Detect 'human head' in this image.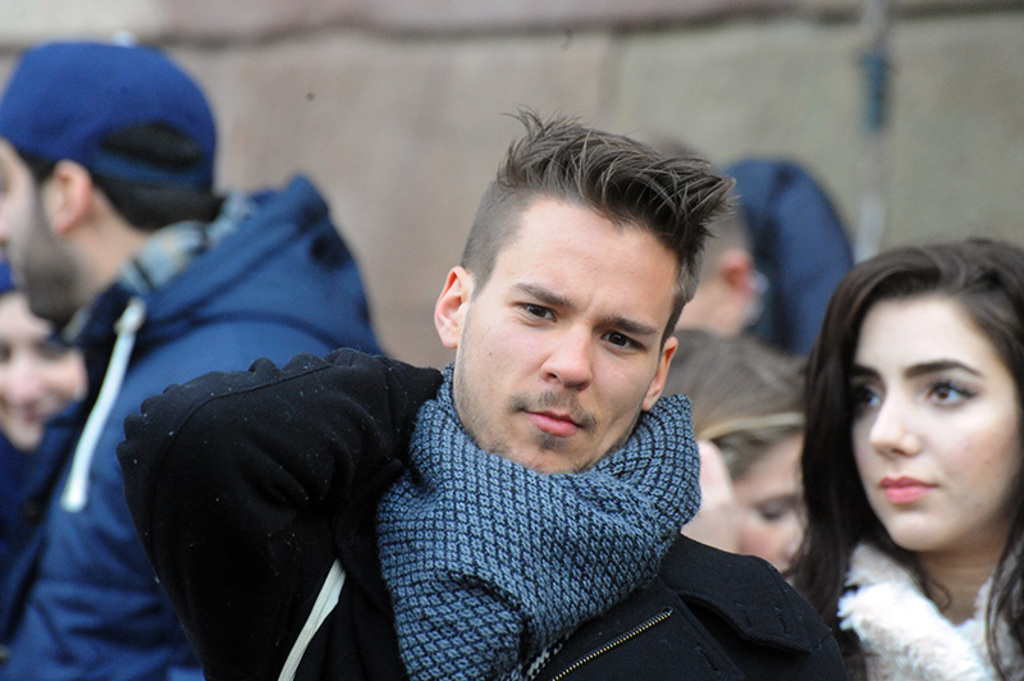
Detection: 0,45,219,329.
